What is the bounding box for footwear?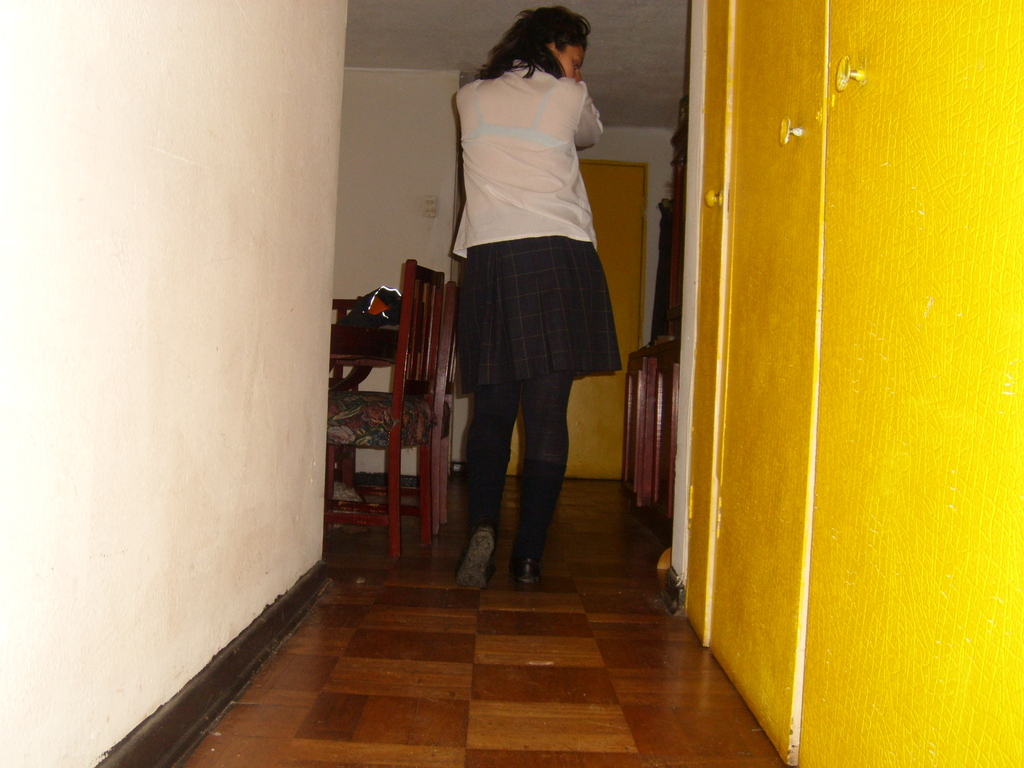
box=[511, 561, 542, 589].
